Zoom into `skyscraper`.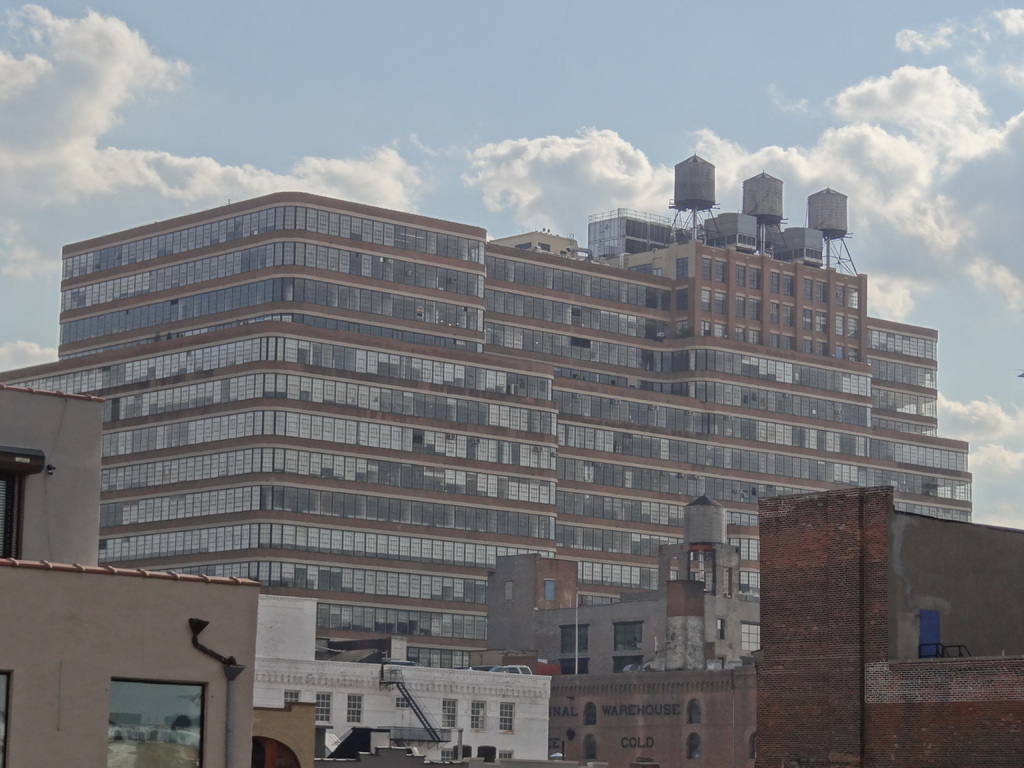
Zoom target: 65, 184, 967, 715.
